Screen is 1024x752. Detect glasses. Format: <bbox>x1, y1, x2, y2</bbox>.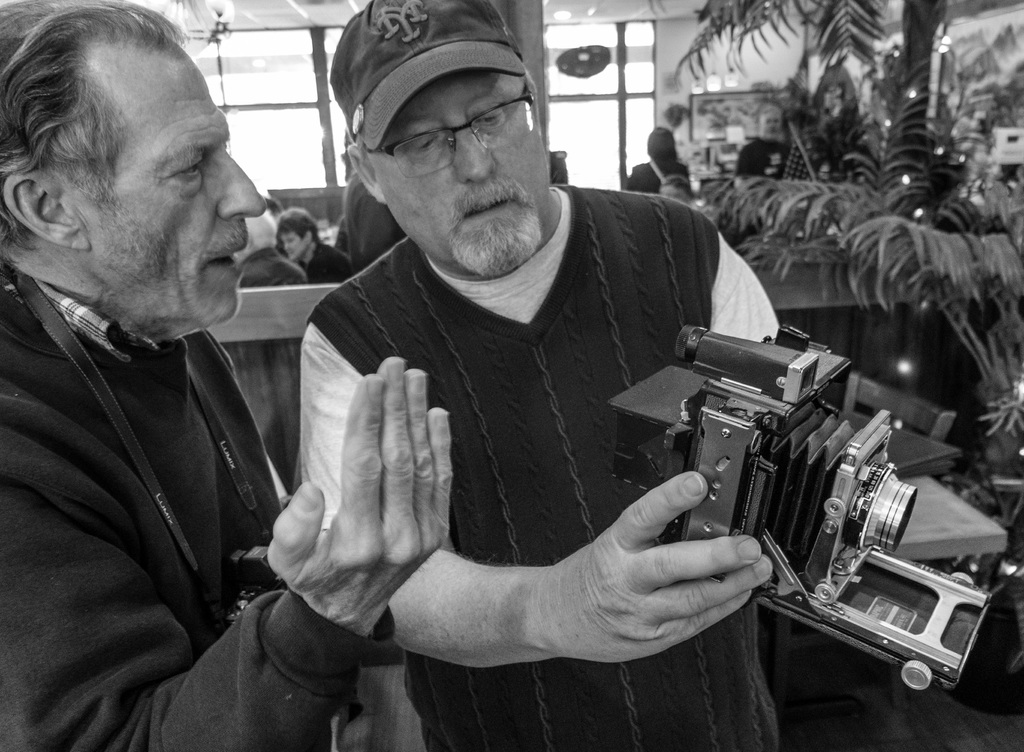
<bbox>374, 81, 538, 182</bbox>.
